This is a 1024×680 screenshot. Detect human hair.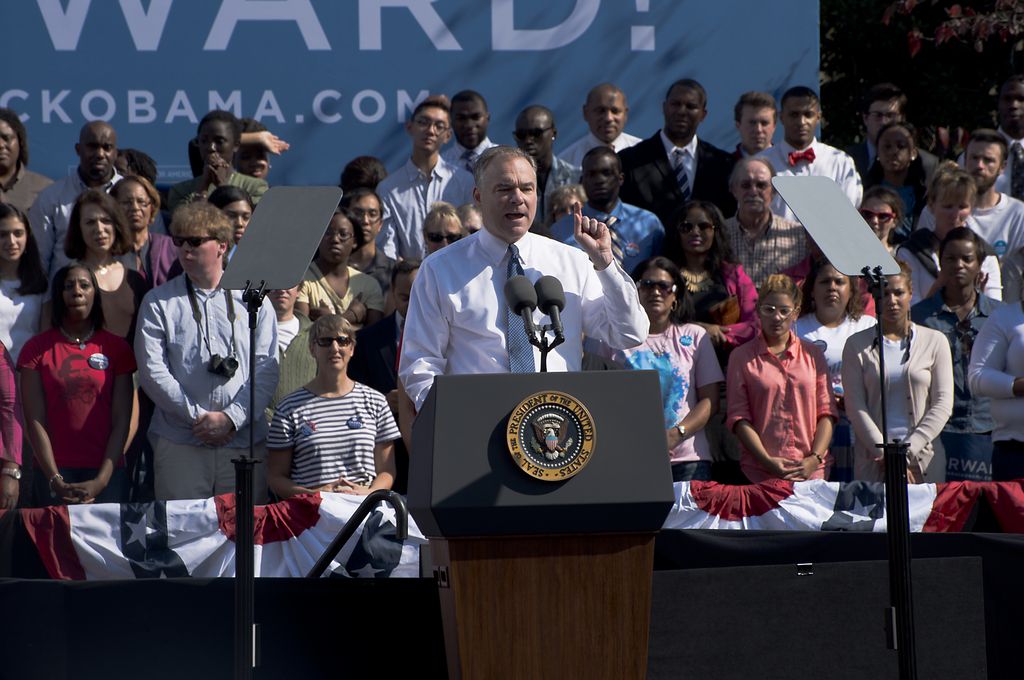
box=[865, 121, 922, 186].
